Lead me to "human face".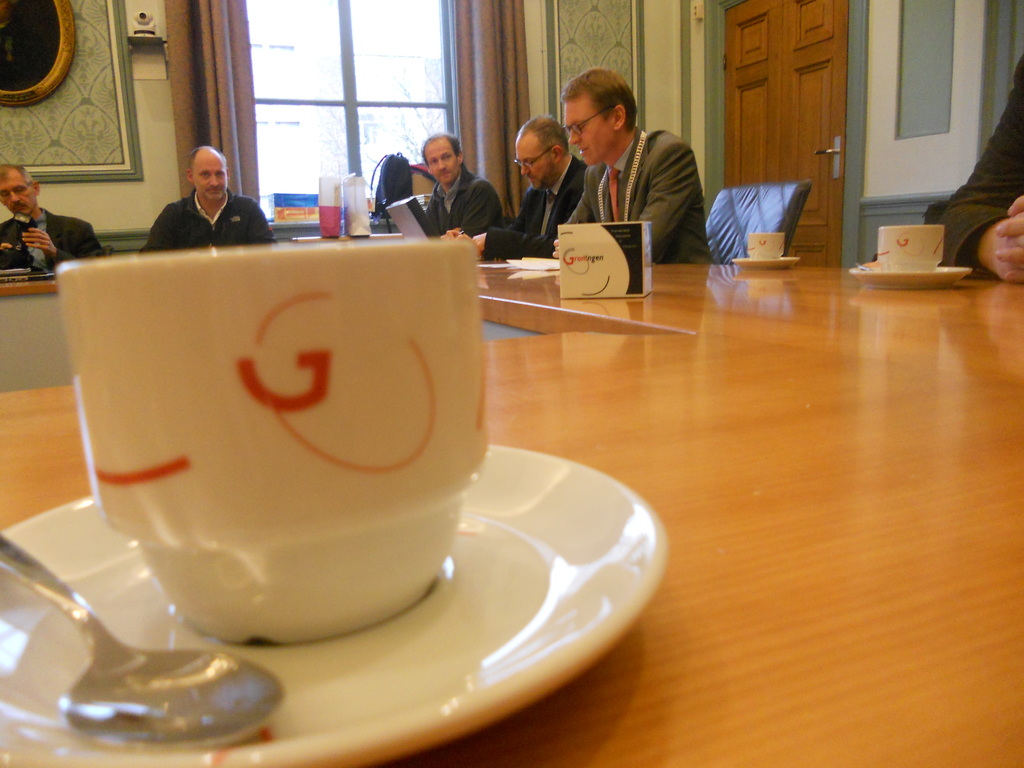
Lead to 568,102,611,167.
